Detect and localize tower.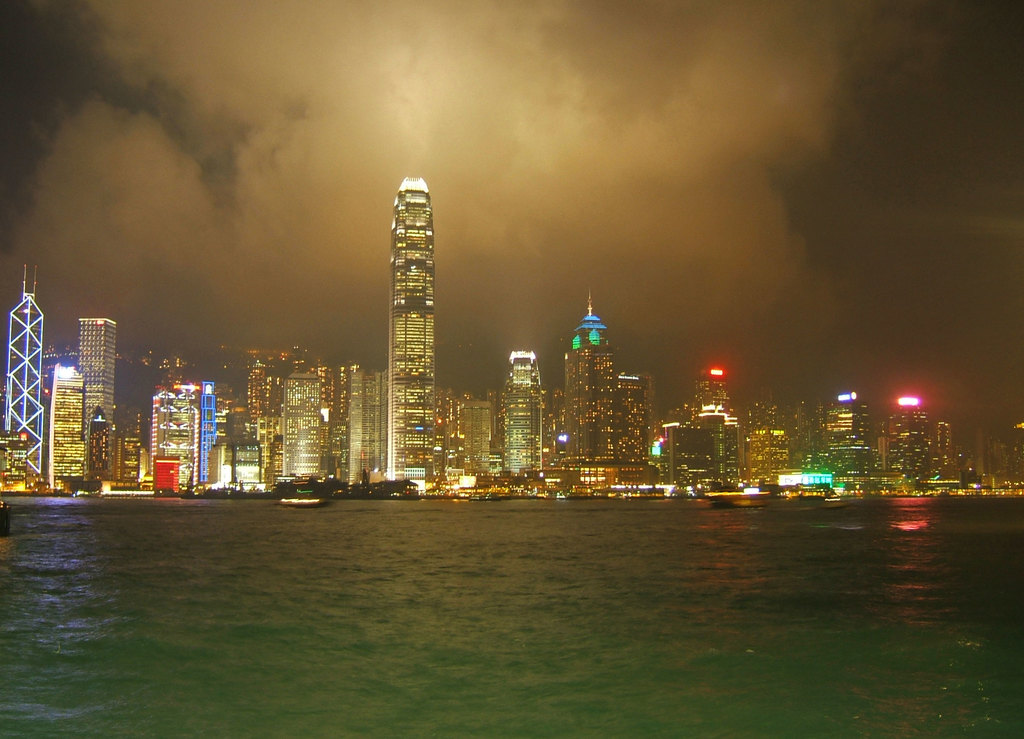
Localized at {"left": 80, "top": 322, "right": 120, "bottom": 487}.
